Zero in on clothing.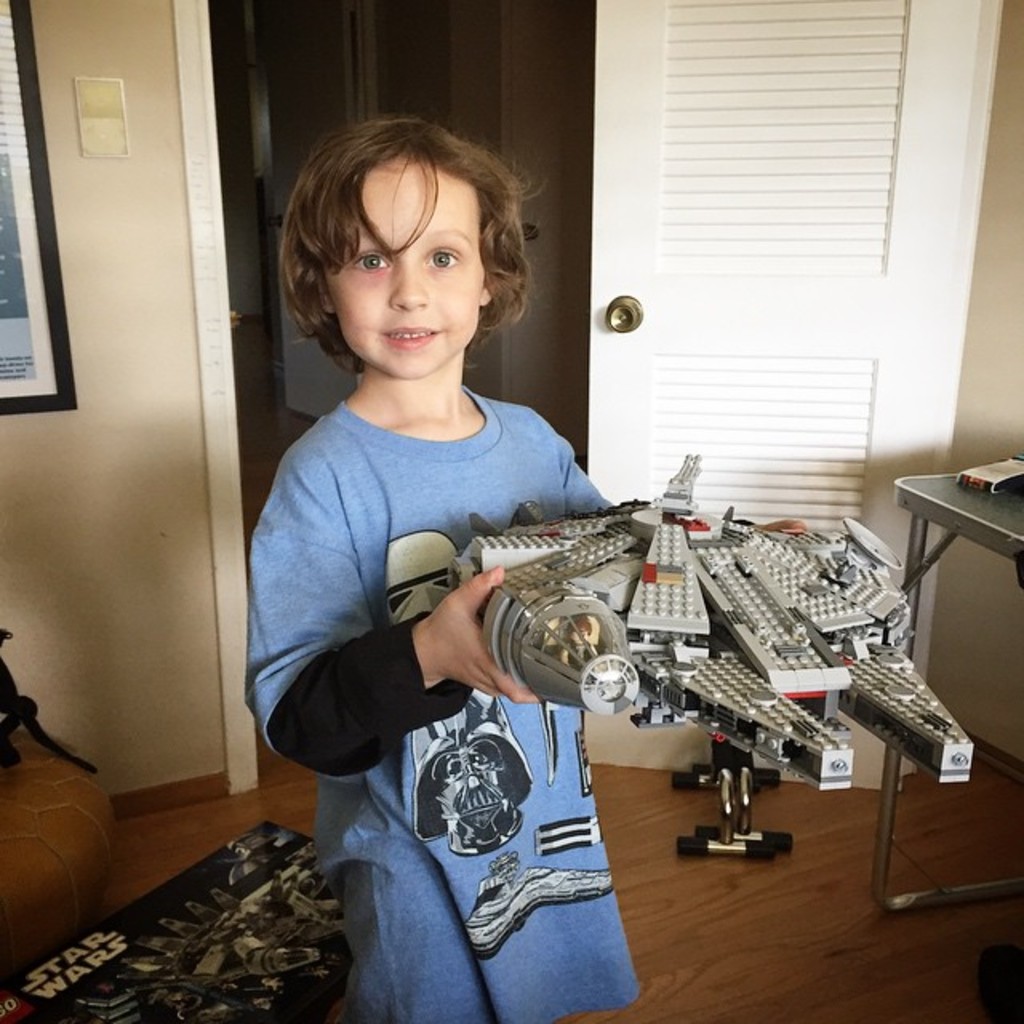
Zeroed in: 269 294 626 968.
